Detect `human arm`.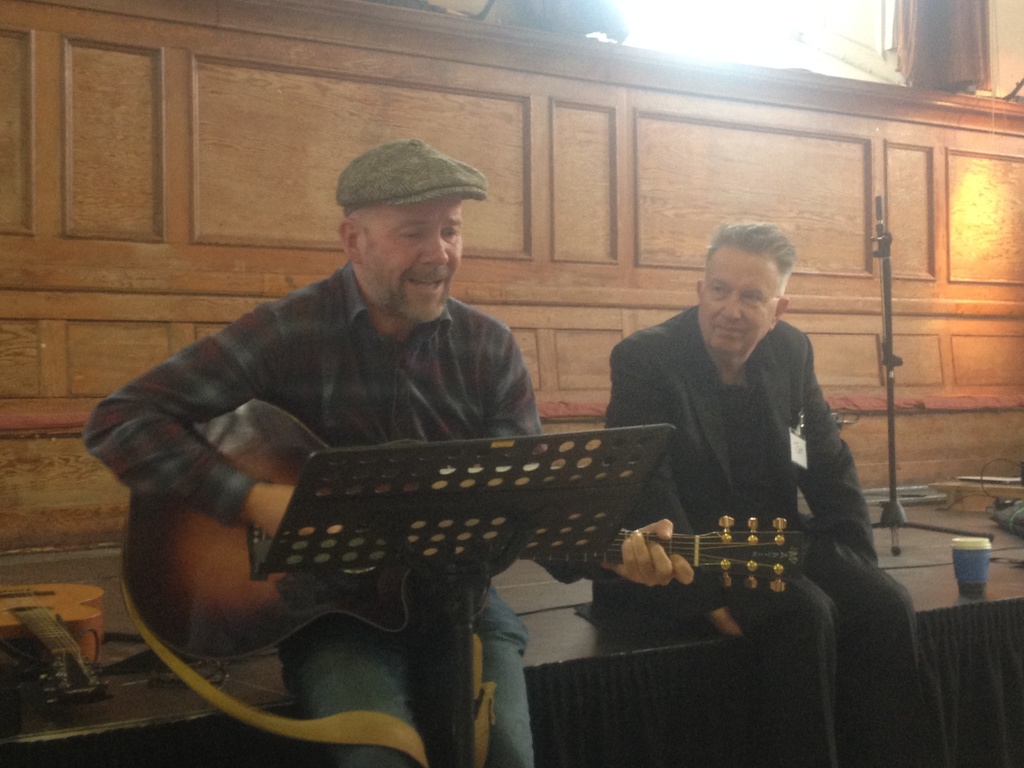
Detected at l=81, t=304, r=343, b=536.
